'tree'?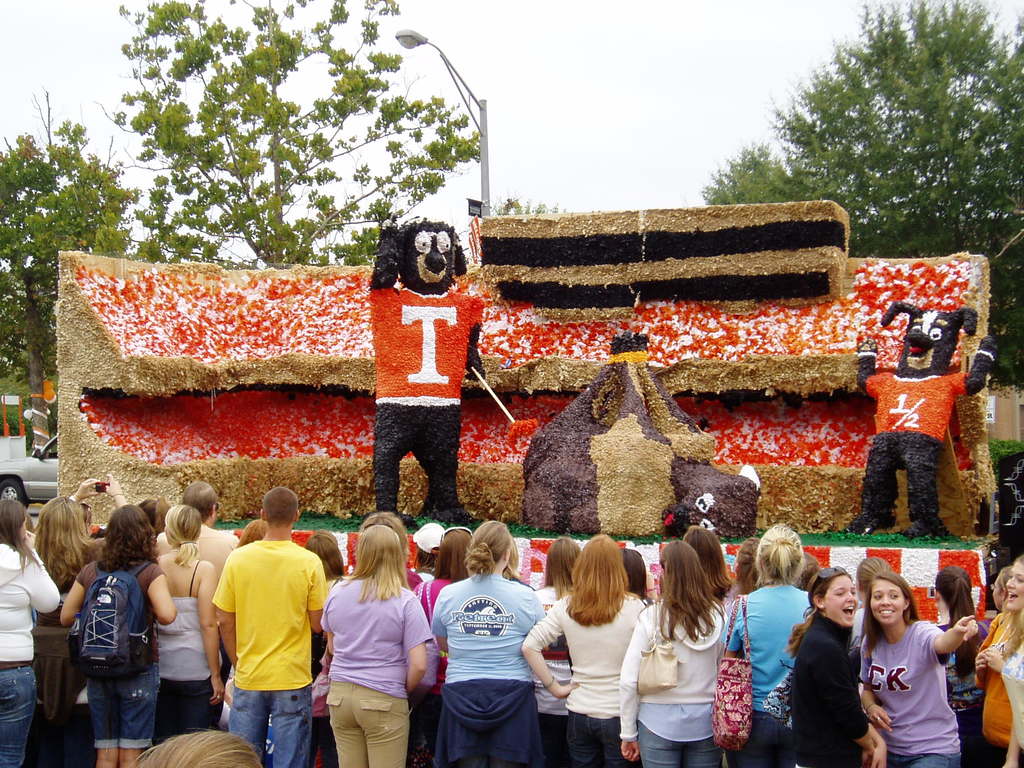
1/124/148/396
